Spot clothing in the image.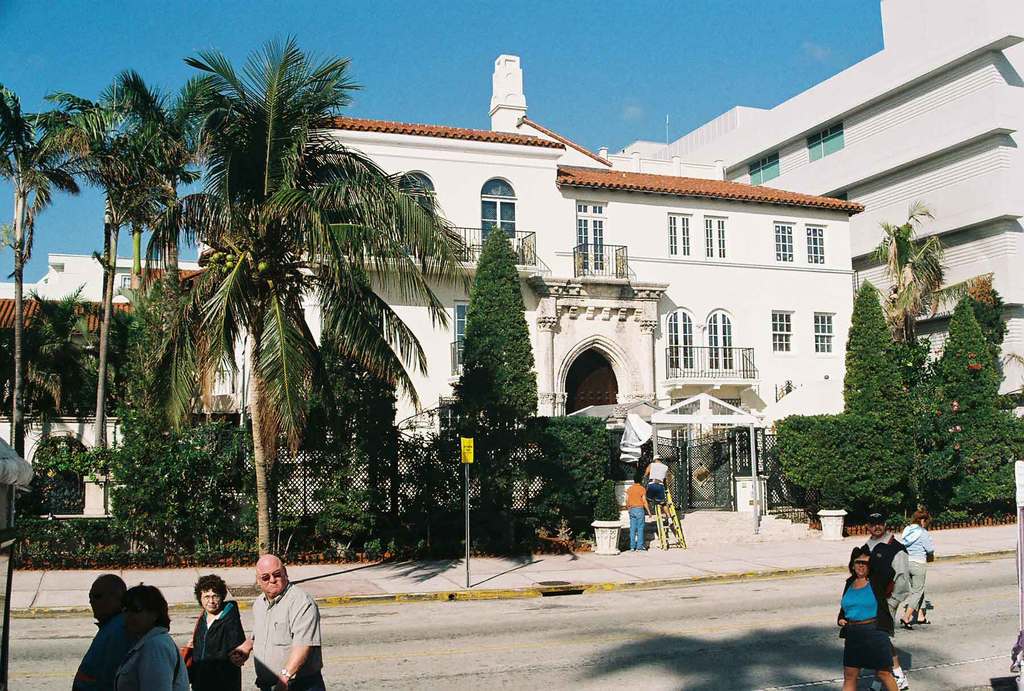
clothing found at Rect(116, 626, 188, 690).
